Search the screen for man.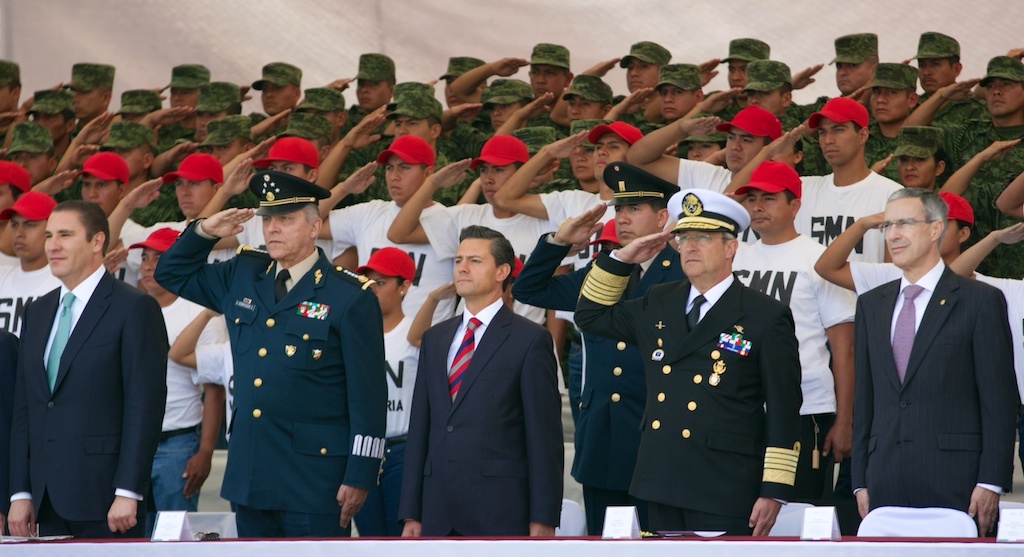
Found at 897,50,1023,179.
